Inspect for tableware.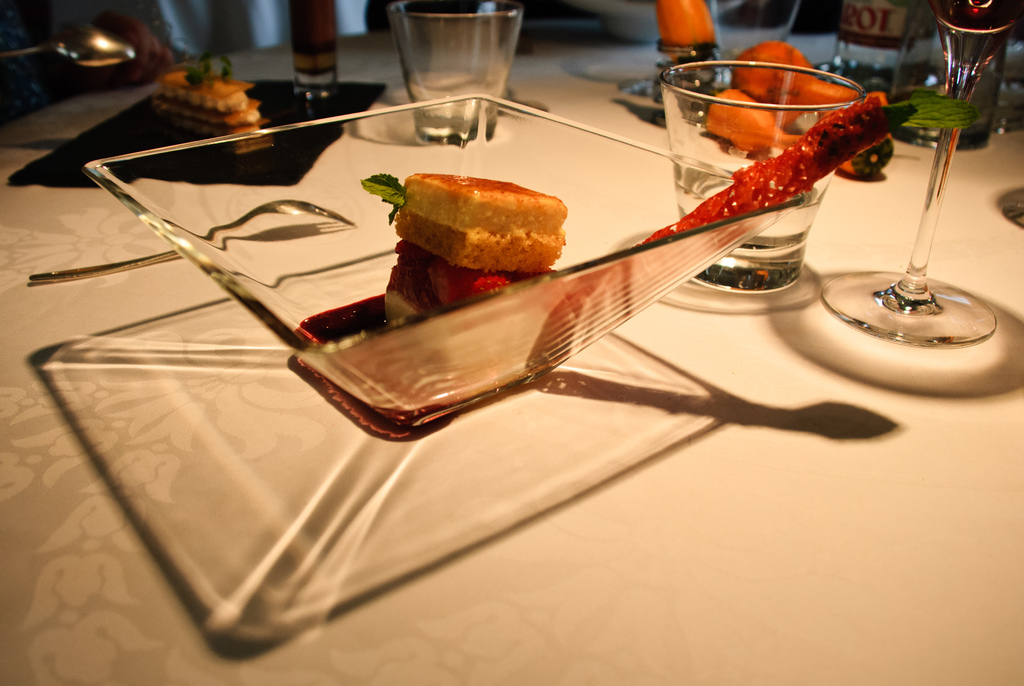
Inspection: {"x1": 822, "y1": 0, "x2": 1023, "y2": 348}.
